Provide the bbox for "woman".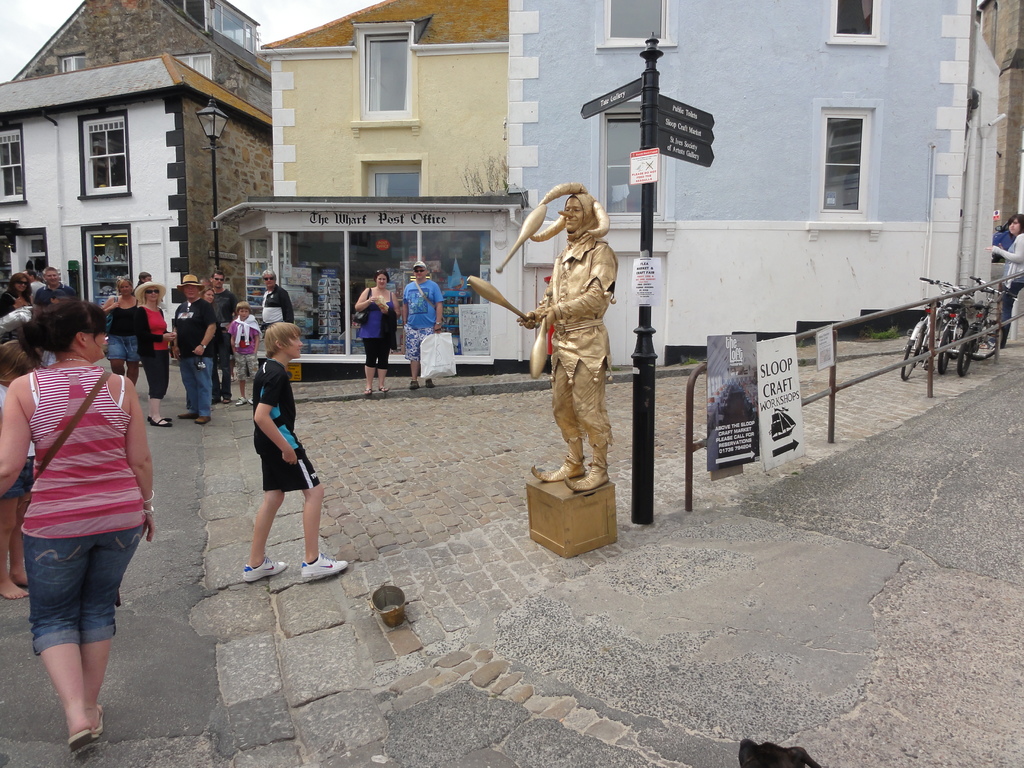
356, 272, 403, 397.
